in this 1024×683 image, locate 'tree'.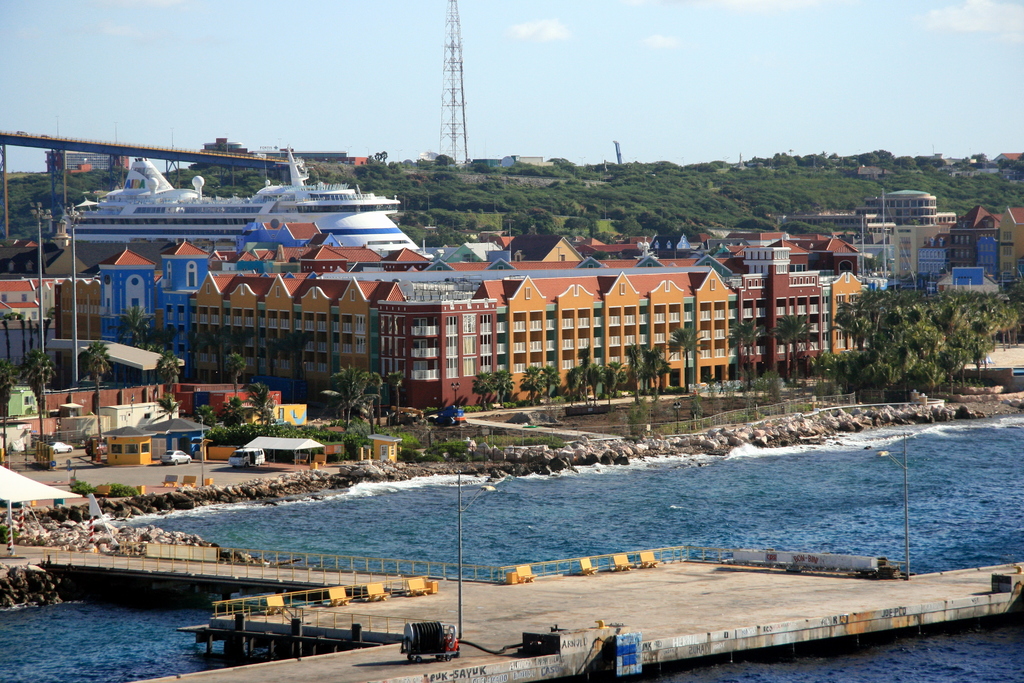
Bounding box: detection(586, 360, 604, 406).
